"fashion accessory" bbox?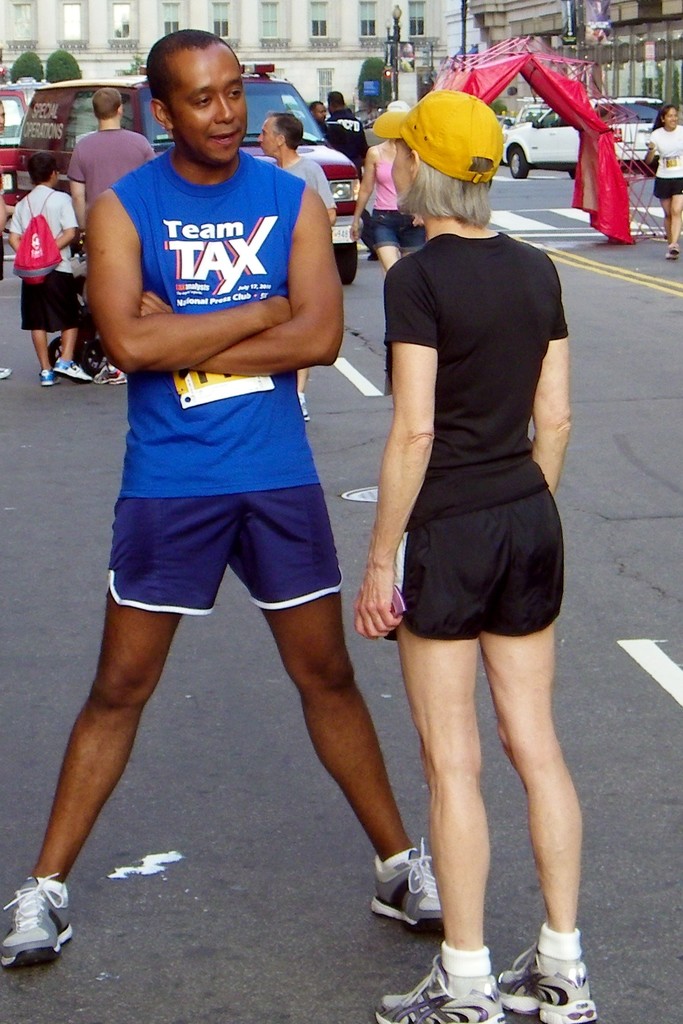
BBox(367, 955, 511, 1023)
